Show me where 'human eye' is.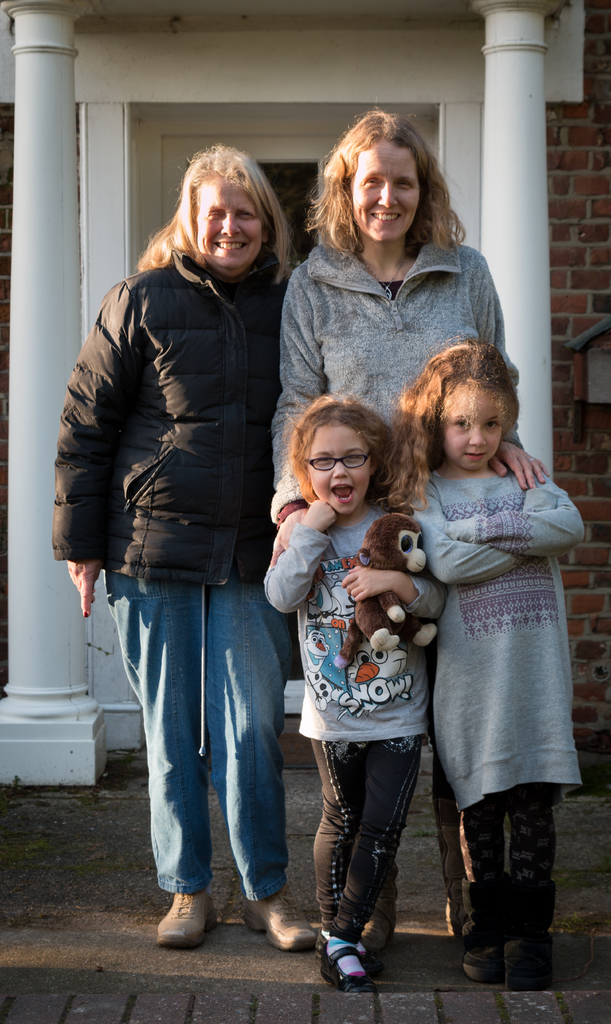
'human eye' is at [204,206,225,221].
